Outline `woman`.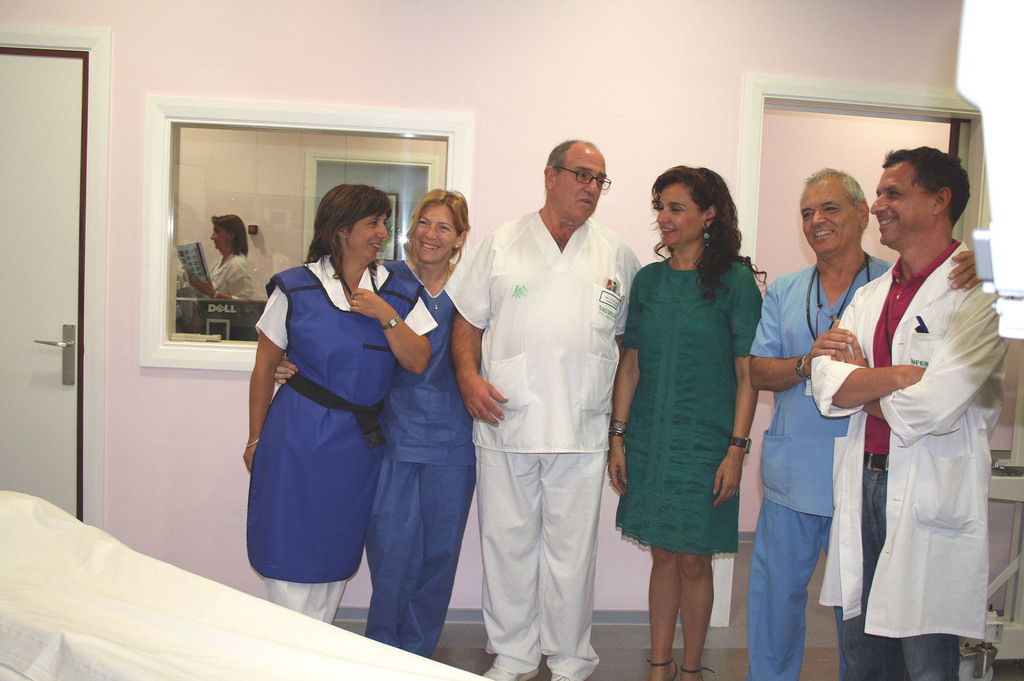
Outline: x1=244 y1=184 x2=407 y2=635.
